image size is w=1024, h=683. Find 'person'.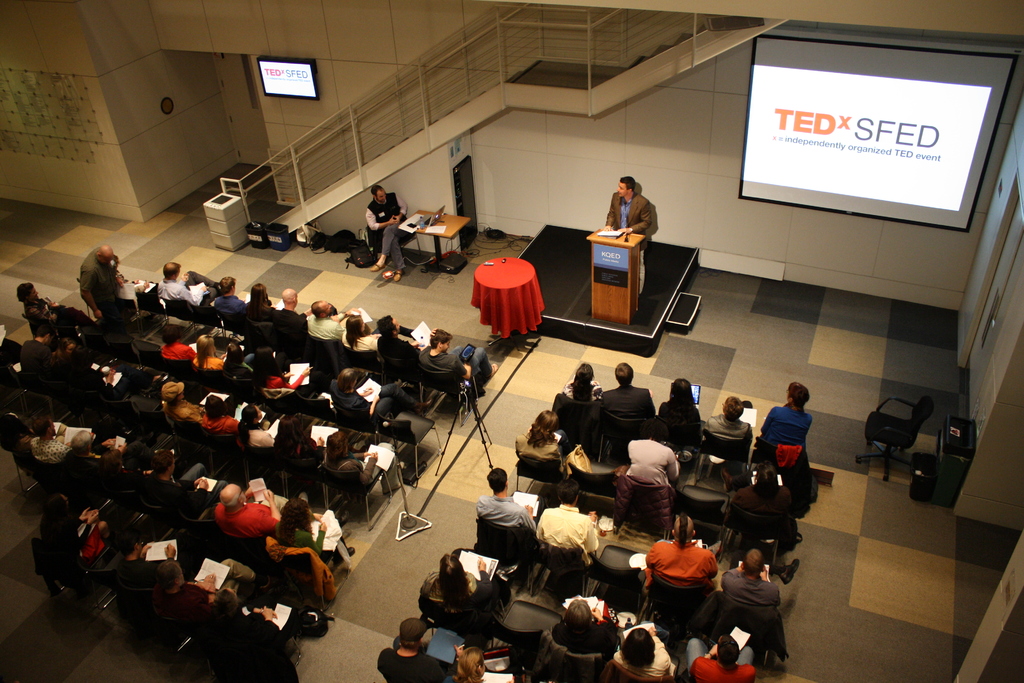
<region>476, 466, 548, 540</region>.
